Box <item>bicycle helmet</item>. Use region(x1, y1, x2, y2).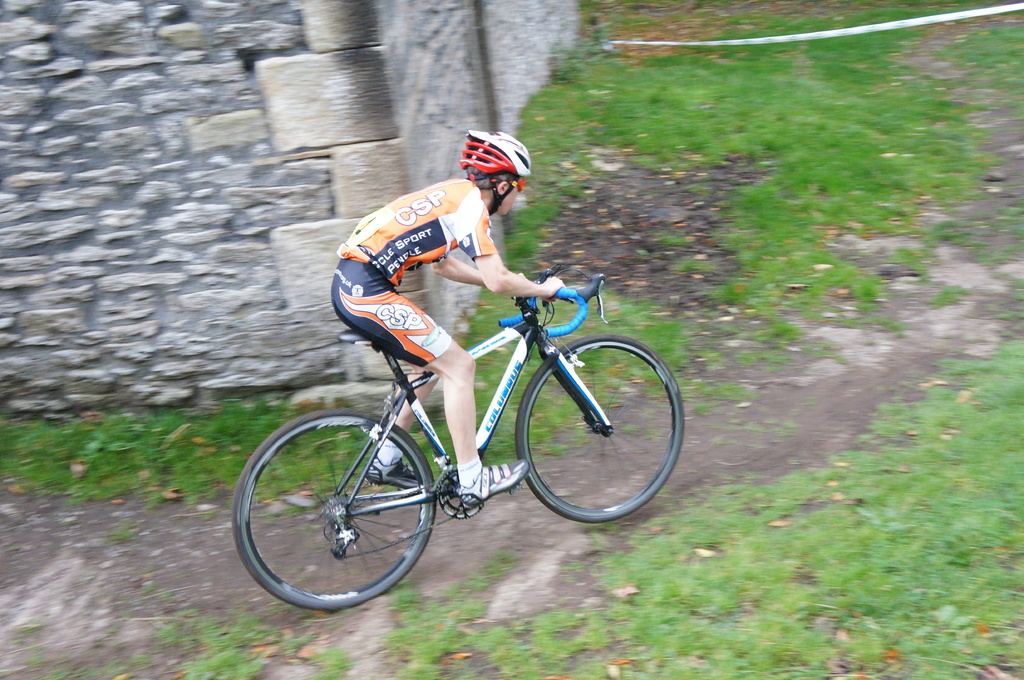
region(467, 129, 530, 213).
